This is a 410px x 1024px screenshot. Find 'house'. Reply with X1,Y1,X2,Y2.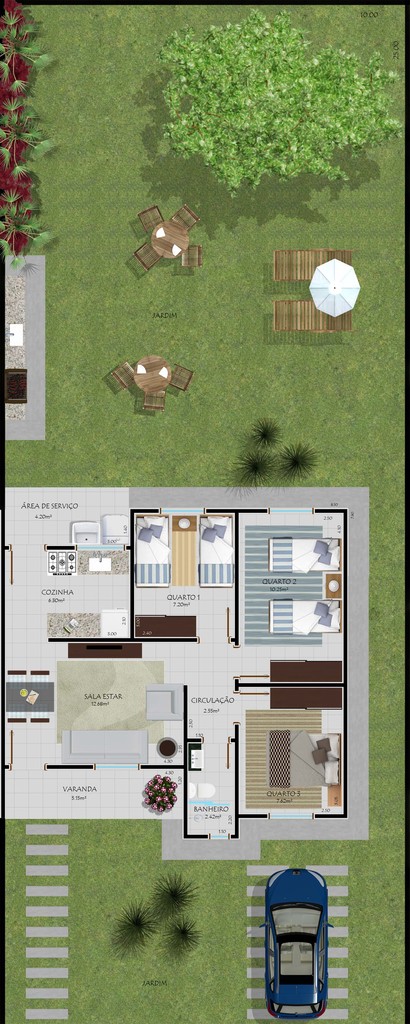
232,727,355,811.
